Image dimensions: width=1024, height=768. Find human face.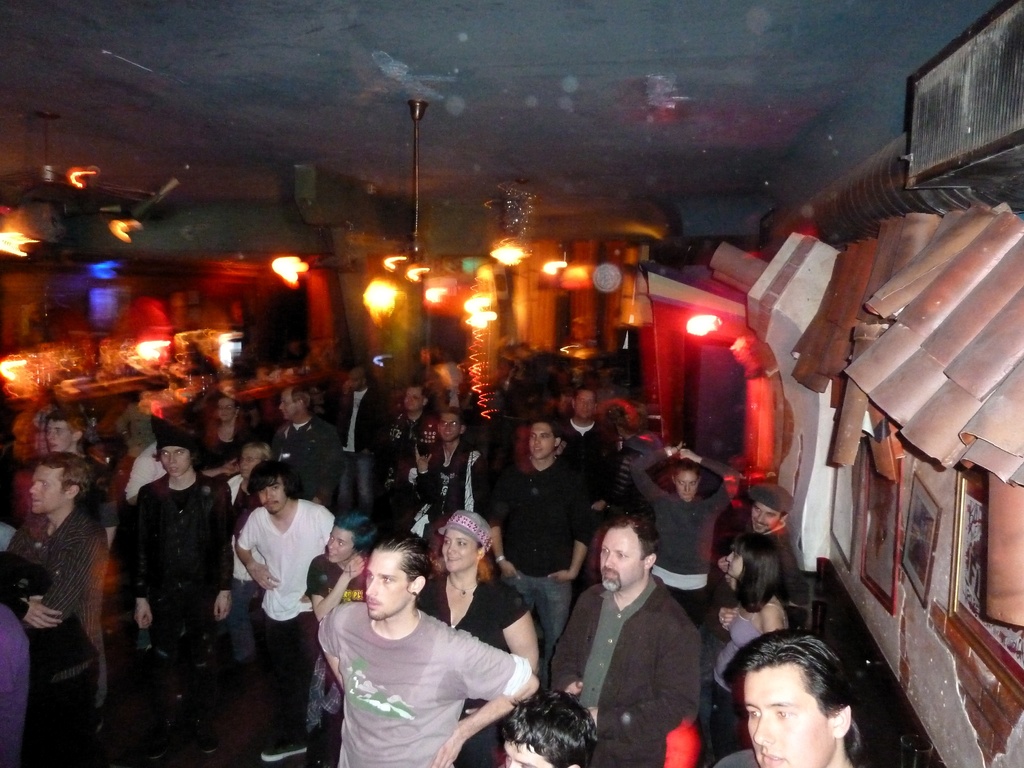
crop(345, 371, 361, 387).
